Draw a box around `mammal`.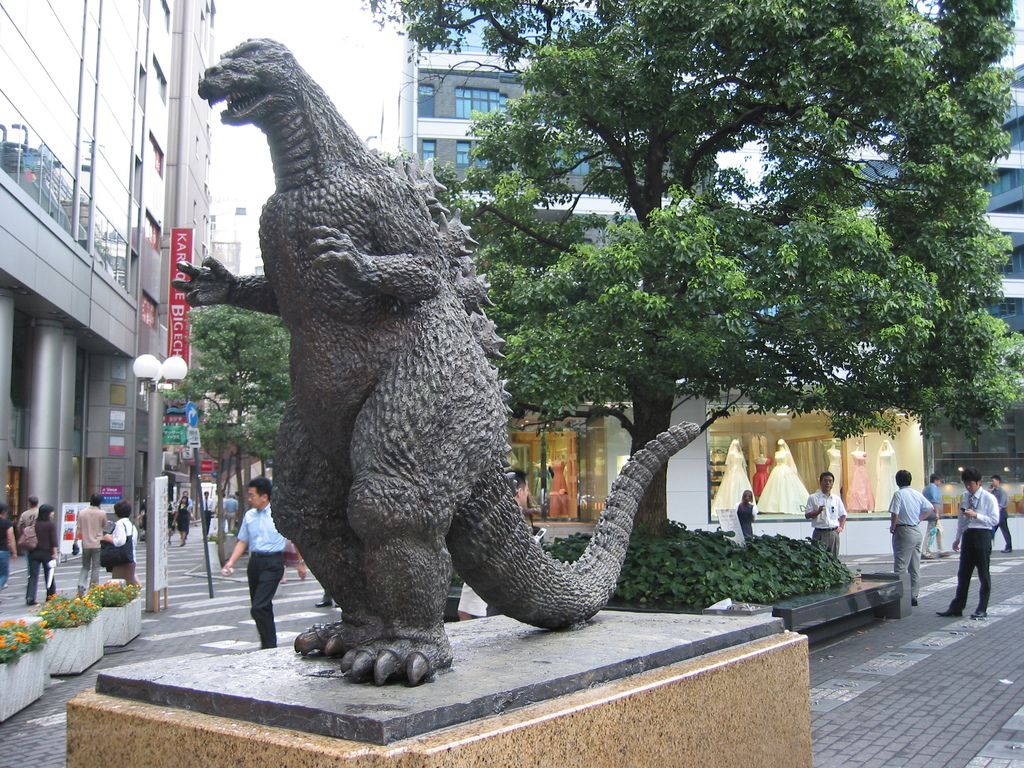
[920, 471, 948, 560].
